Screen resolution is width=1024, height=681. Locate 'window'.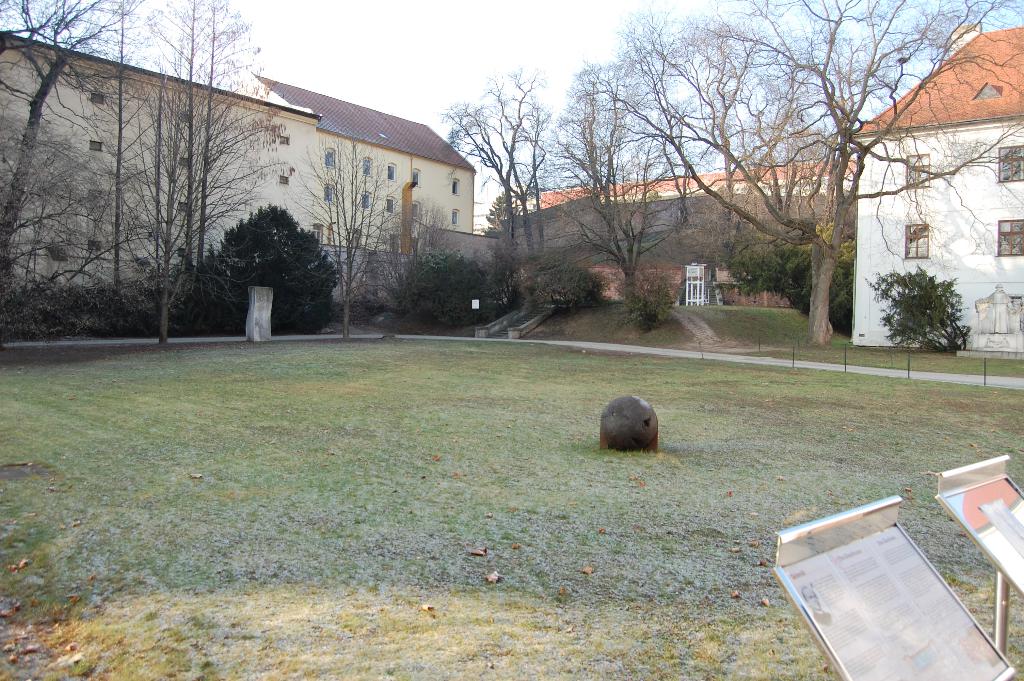
region(280, 136, 289, 144).
